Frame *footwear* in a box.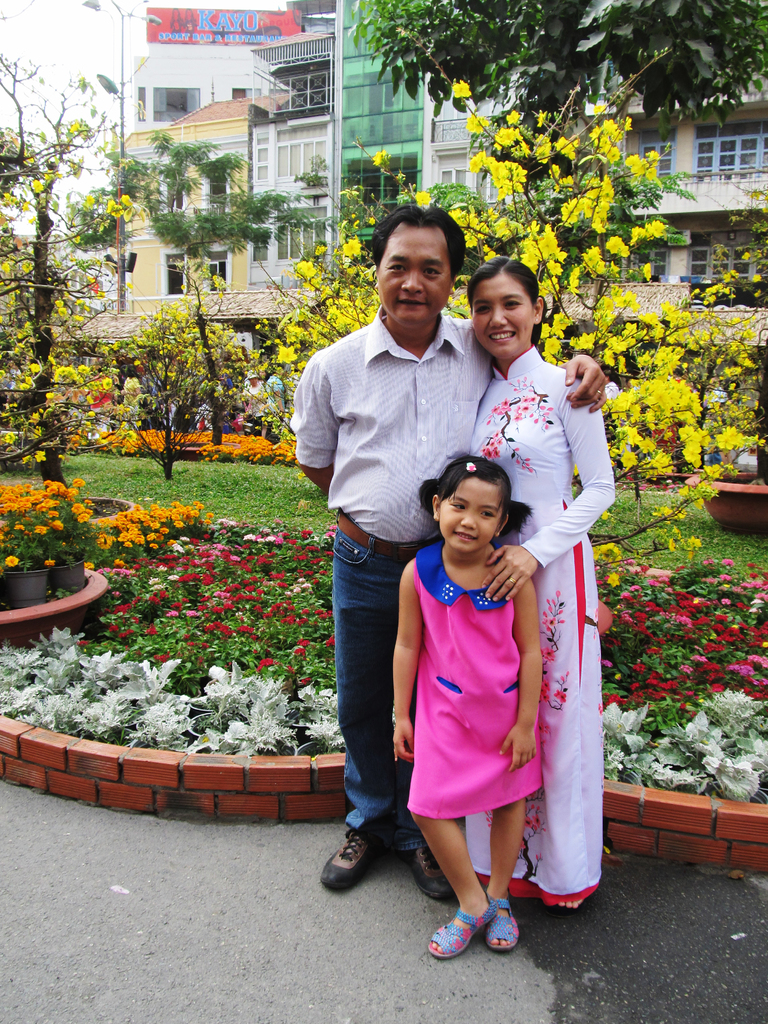
detection(487, 893, 524, 957).
